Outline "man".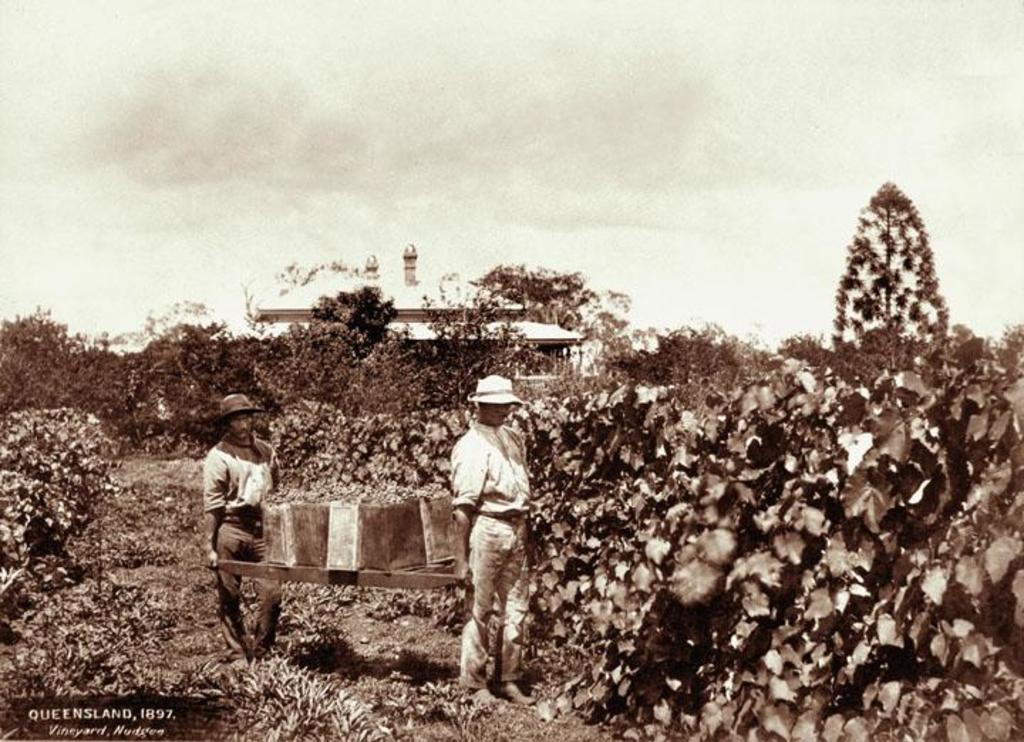
Outline: rect(201, 389, 284, 662).
